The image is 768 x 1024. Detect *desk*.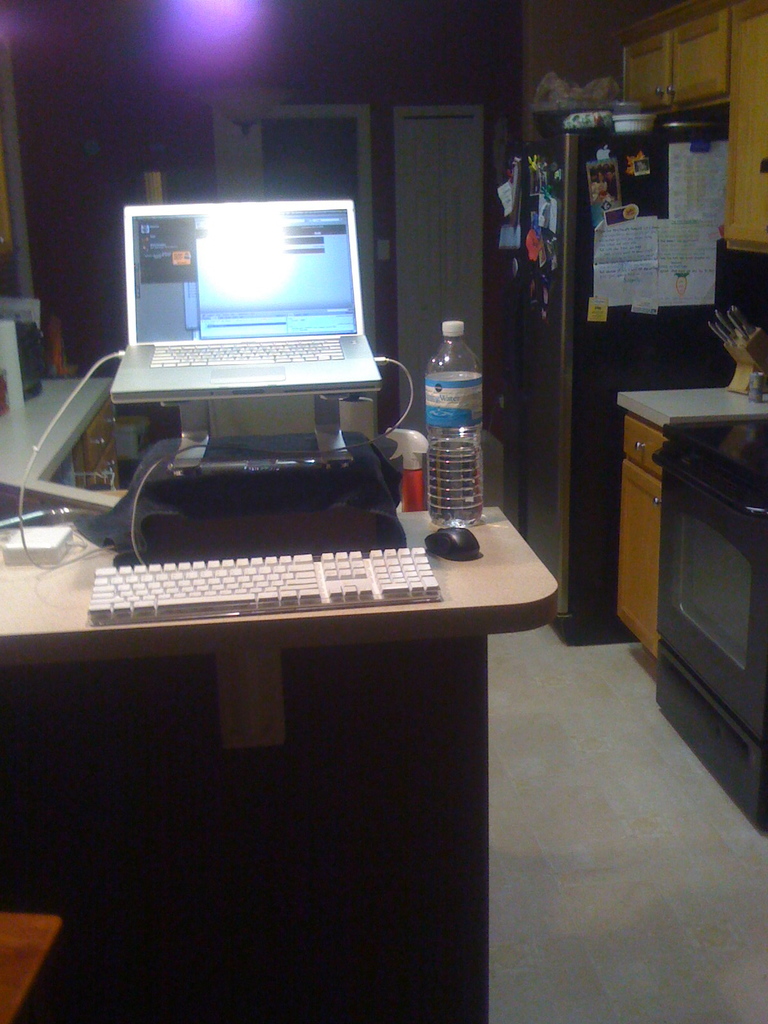
Detection: 0, 505, 561, 1023.
